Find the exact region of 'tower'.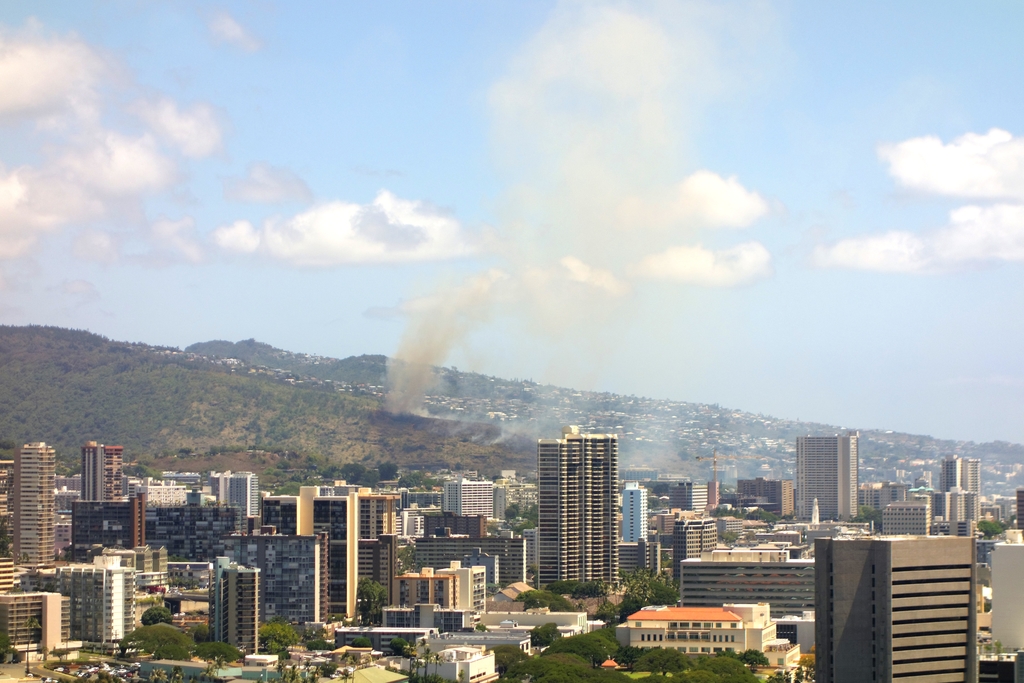
Exact region: [870,494,940,539].
